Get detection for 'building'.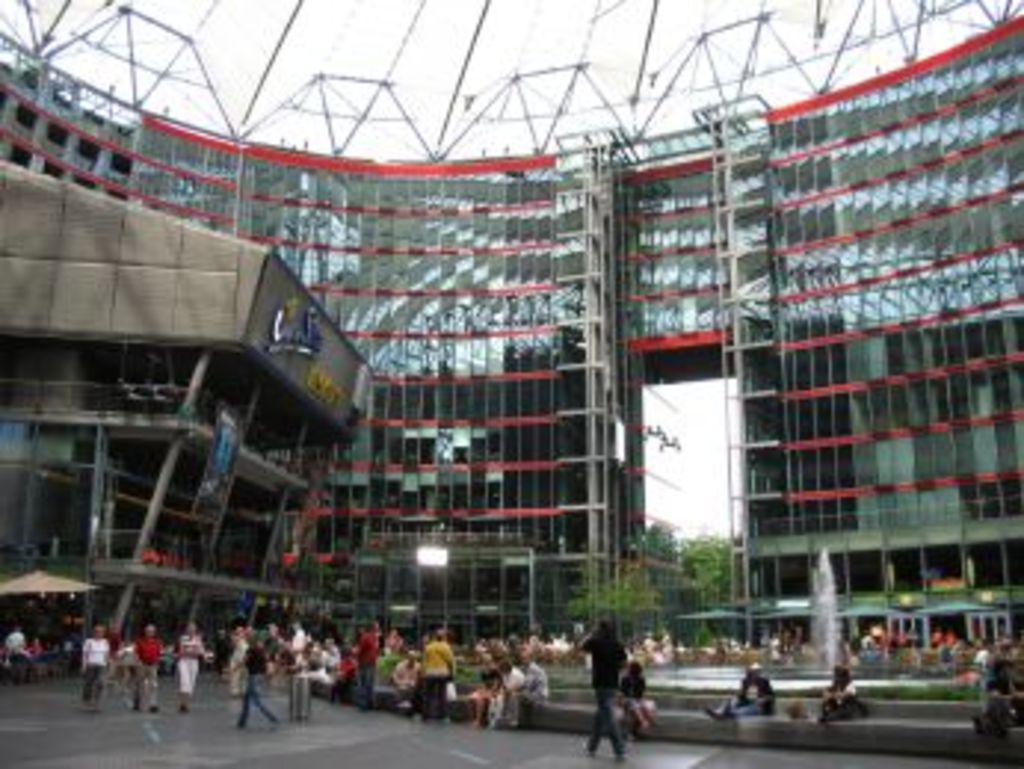
Detection: [x1=0, y1=0, x2=1021, y2=766].
